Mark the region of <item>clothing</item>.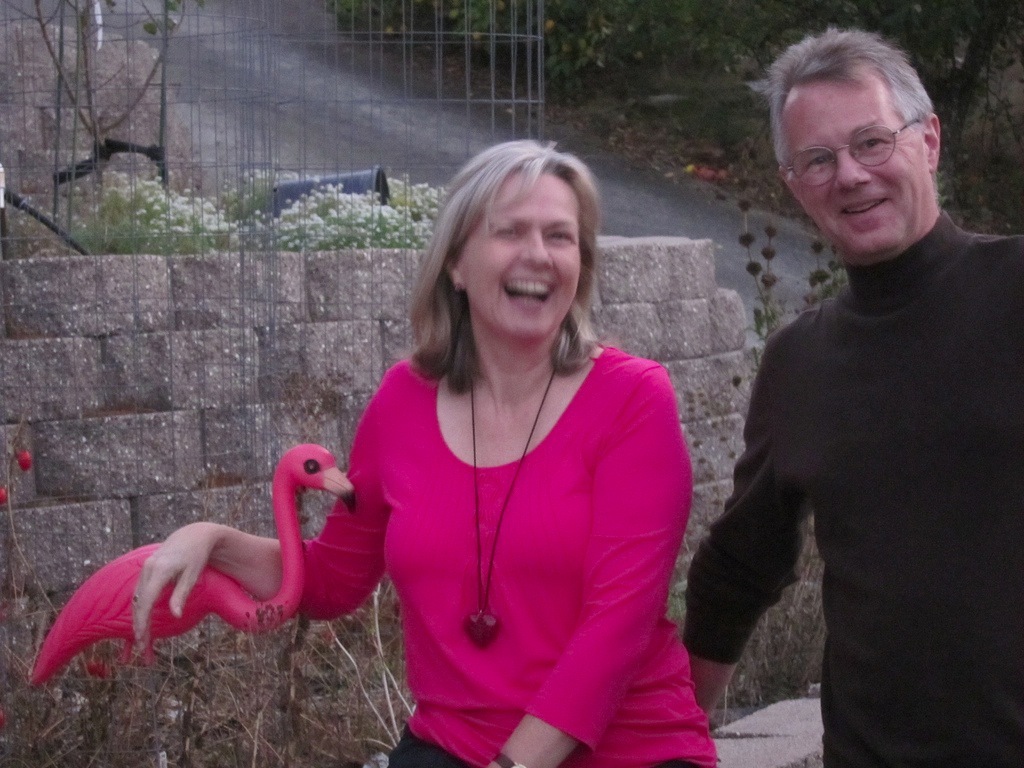
Region: <bbox>311, 327, 709, 724</bbox>.
